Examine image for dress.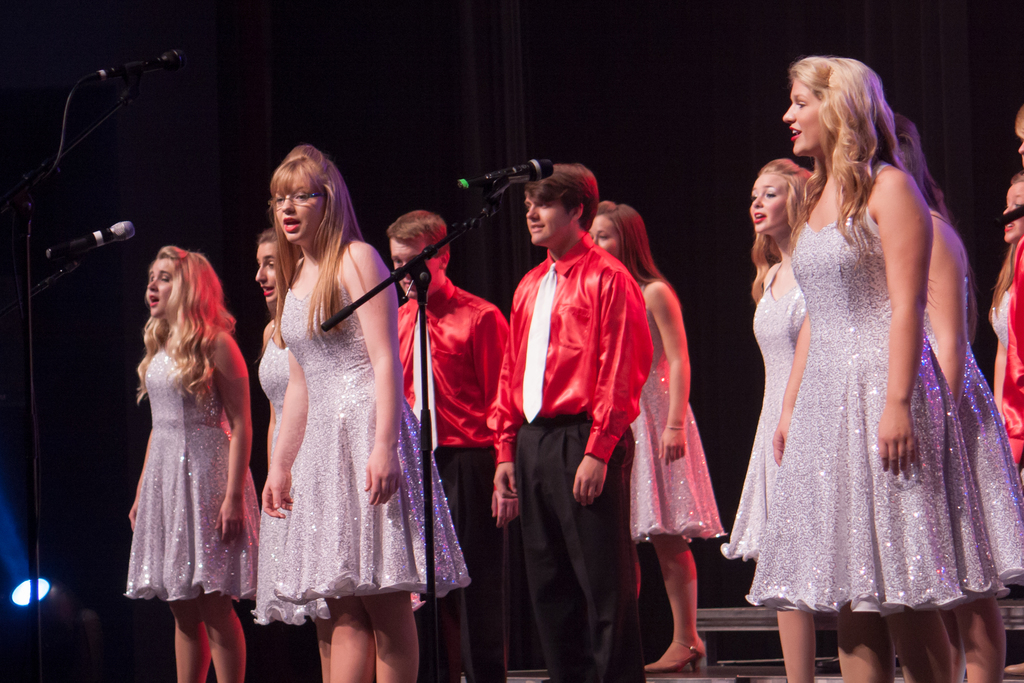
Examination result: [123,349,264,609].
